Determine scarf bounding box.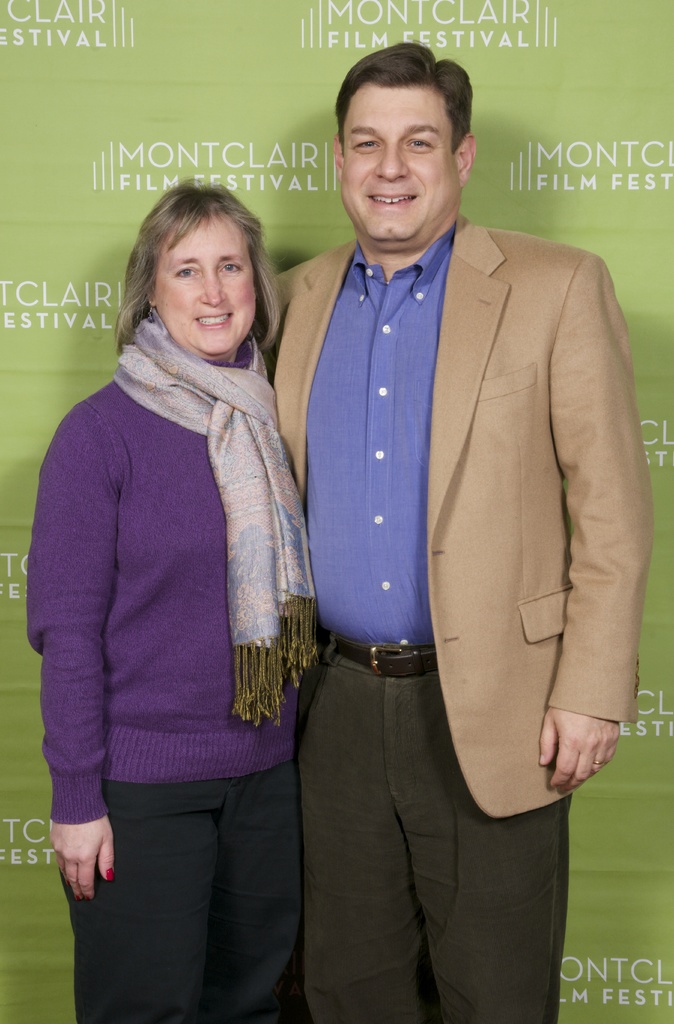
Determined: [x1=111, y1=309, x2=314, y2=724].
